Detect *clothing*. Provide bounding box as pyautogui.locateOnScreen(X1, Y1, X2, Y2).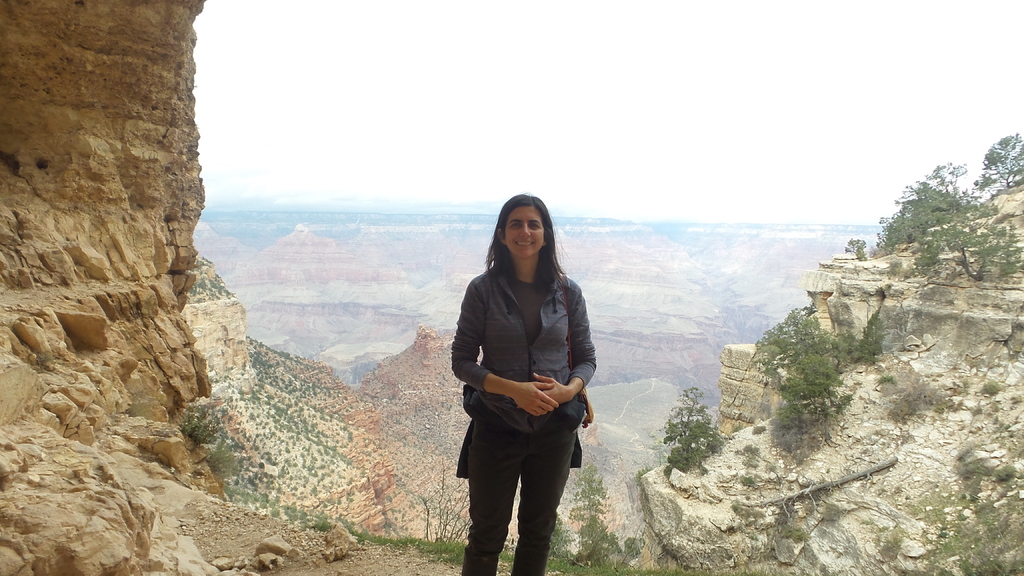
pyautogui.locateOnScreen(450, 268, 594, 575).
